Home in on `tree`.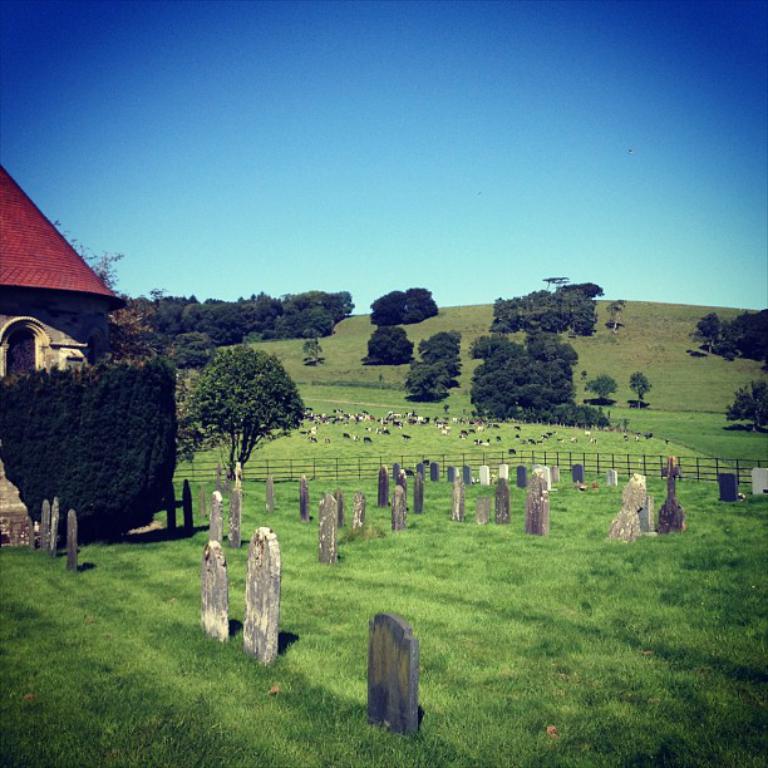
Homed in at <box>363,324,413,365</box>.
